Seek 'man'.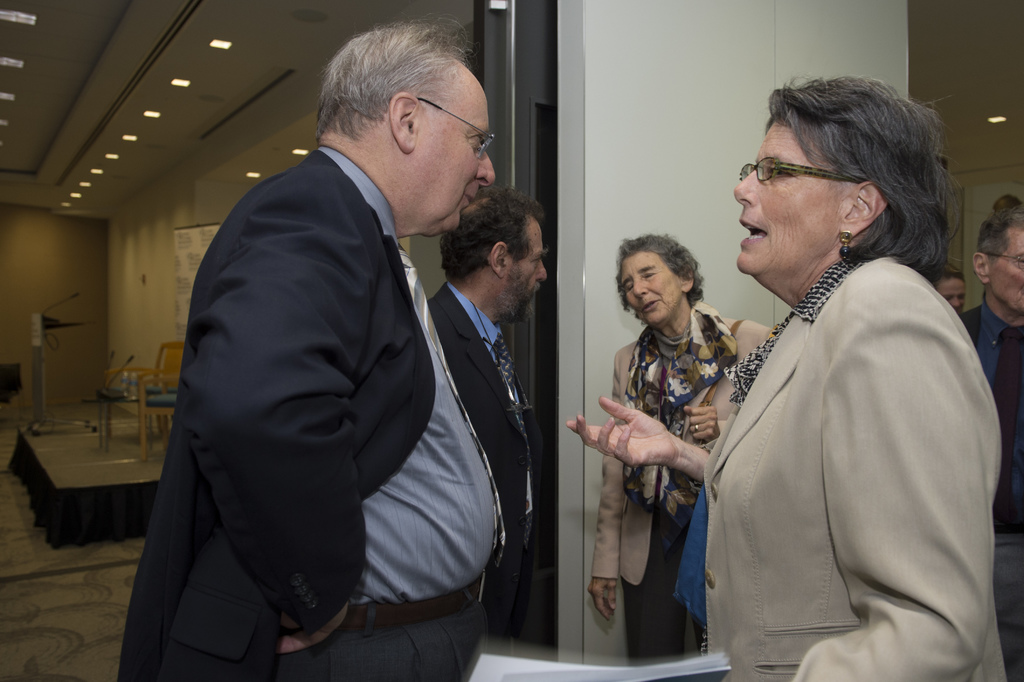
region(959, 203, 1023, 681).
